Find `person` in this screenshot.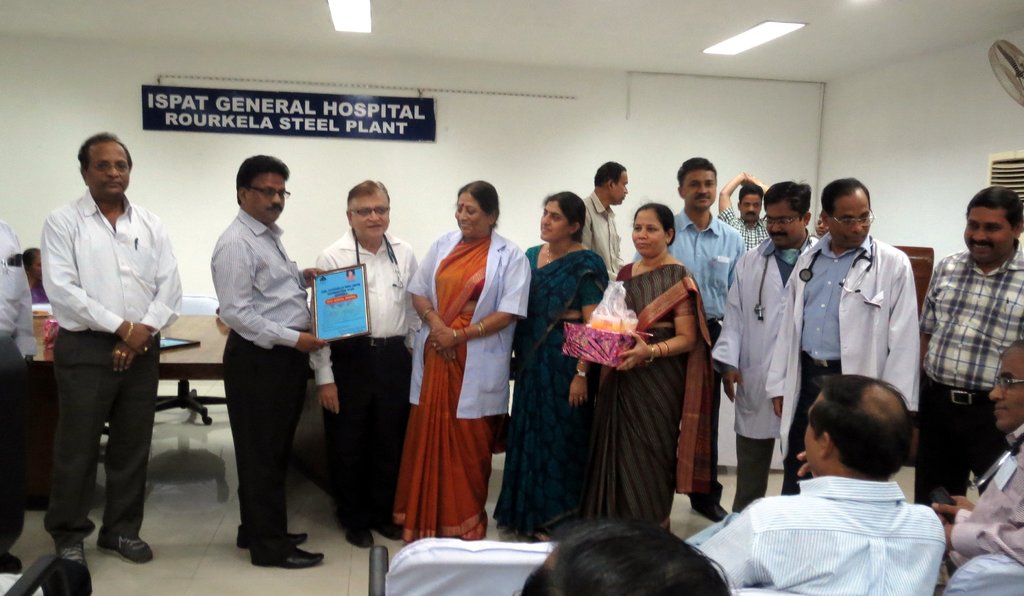
The bounding box for `person` is Rect(515, 522, 737, 595).
